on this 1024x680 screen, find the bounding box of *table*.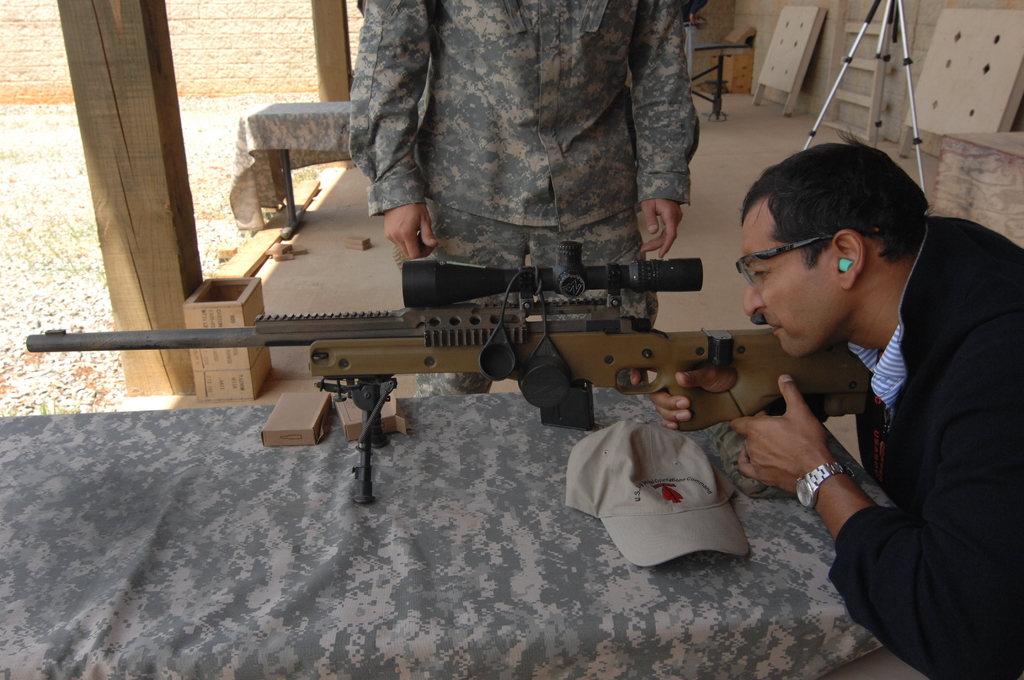
Bounding box: {"left": 224, "top": 99, "right": 350, "bottom": 235}.
